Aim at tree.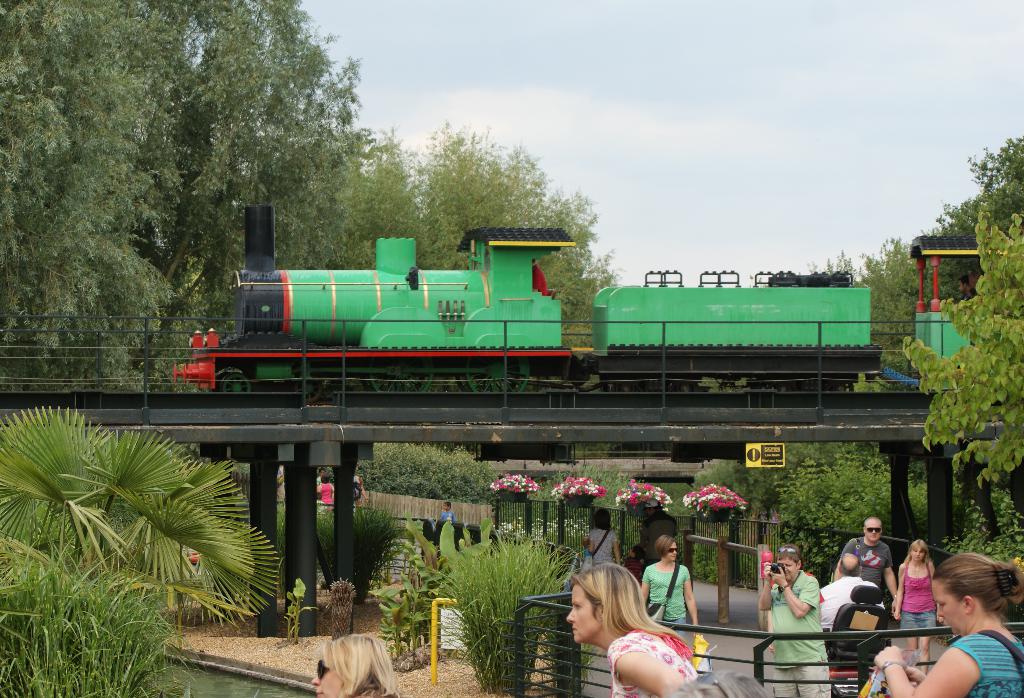
Aimed at [x1=364, y1=530, x2=467, y2=664].
